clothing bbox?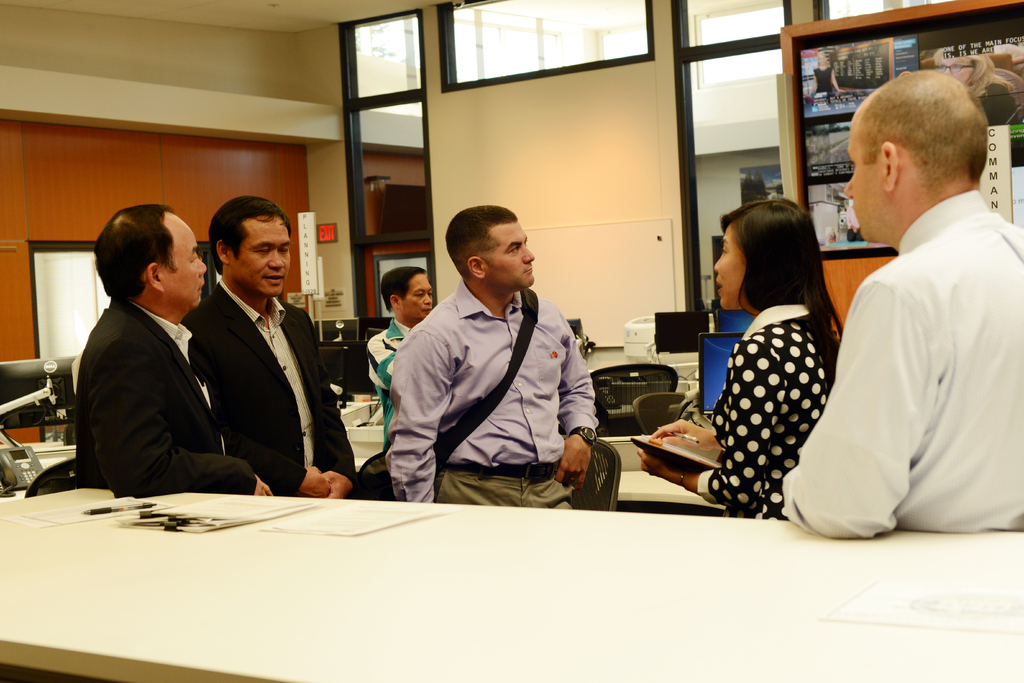
crop(180, 270, 365, 493)
